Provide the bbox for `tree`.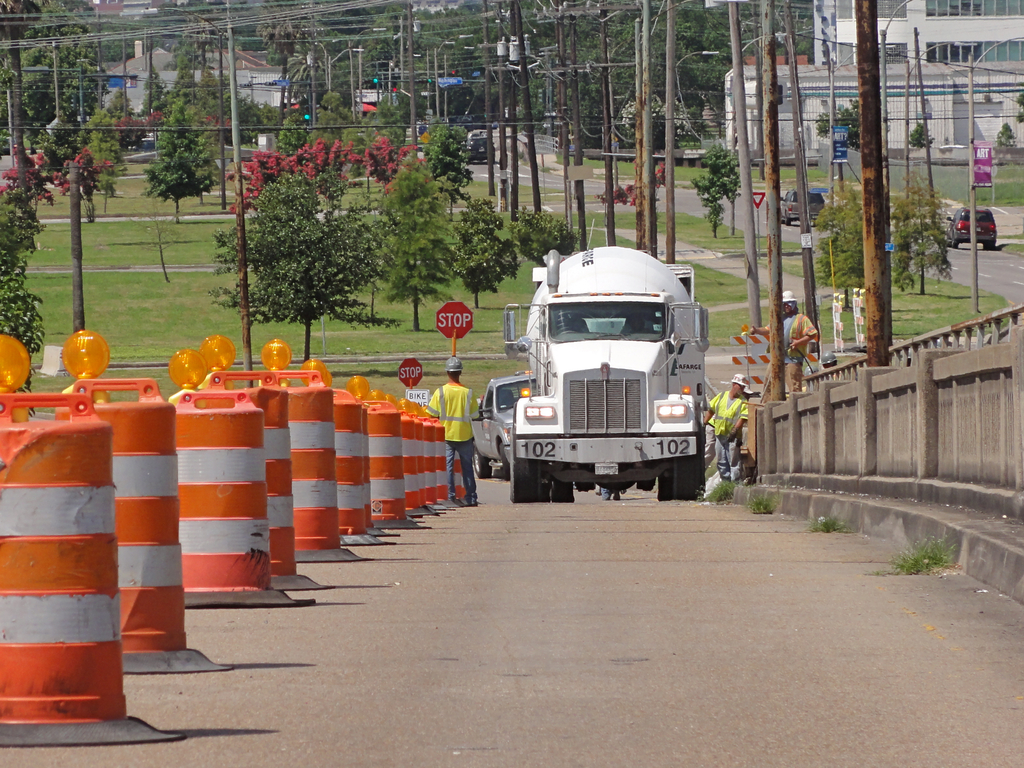
(x1=690, y1=175, x2=727, y2=236).
